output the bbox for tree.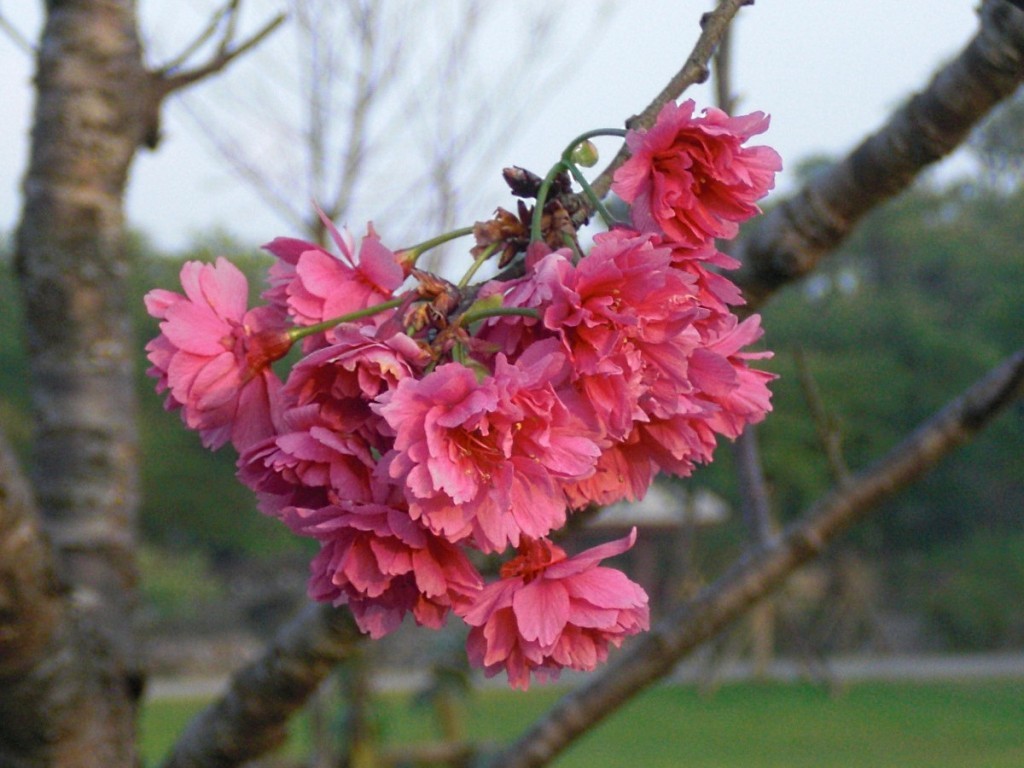
494,358,1021,763.
